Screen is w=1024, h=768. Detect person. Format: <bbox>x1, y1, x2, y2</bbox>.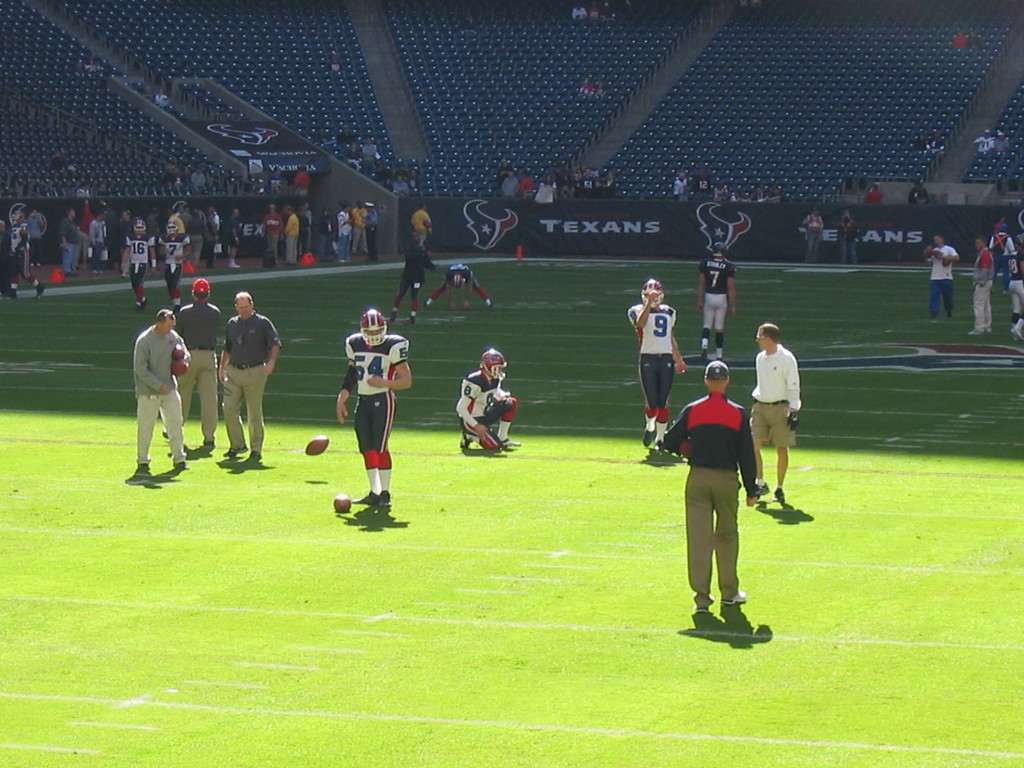
<bbox>332, 306, 411, 503</bbox>.
